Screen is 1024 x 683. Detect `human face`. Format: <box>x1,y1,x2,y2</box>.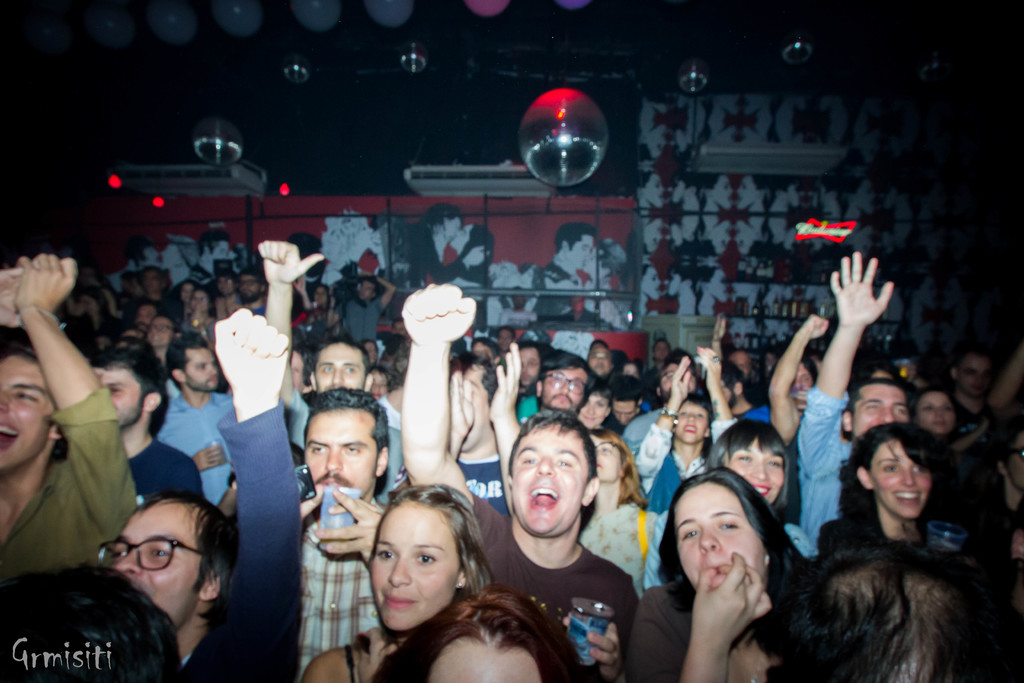
<box>447,223,474,253</box>.
